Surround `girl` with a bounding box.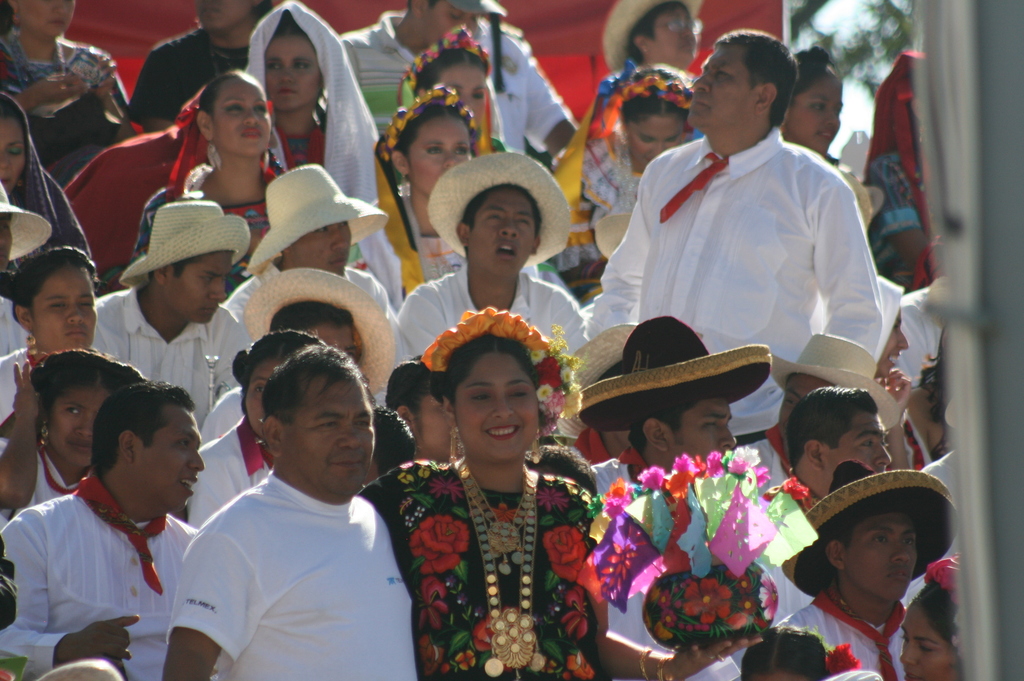
pyautogui.locateOnScreen(387, 20, 518, 164).
